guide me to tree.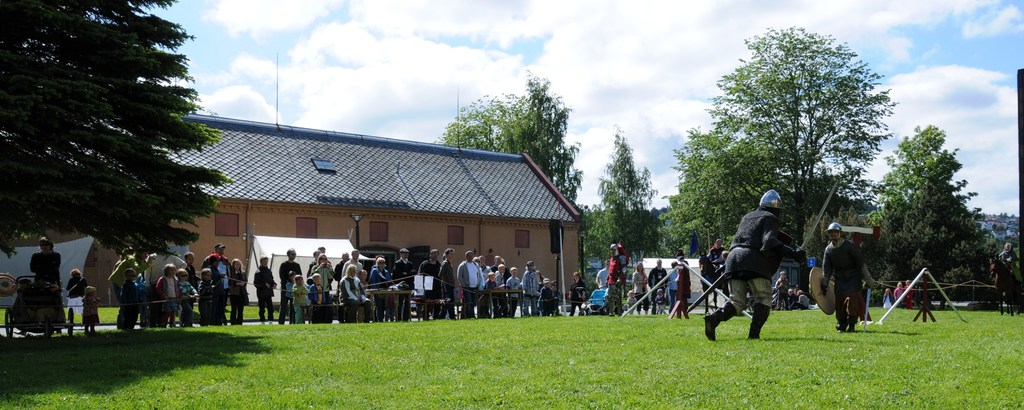
Guidance: left=586, top=127, right=655, bottom=256.
